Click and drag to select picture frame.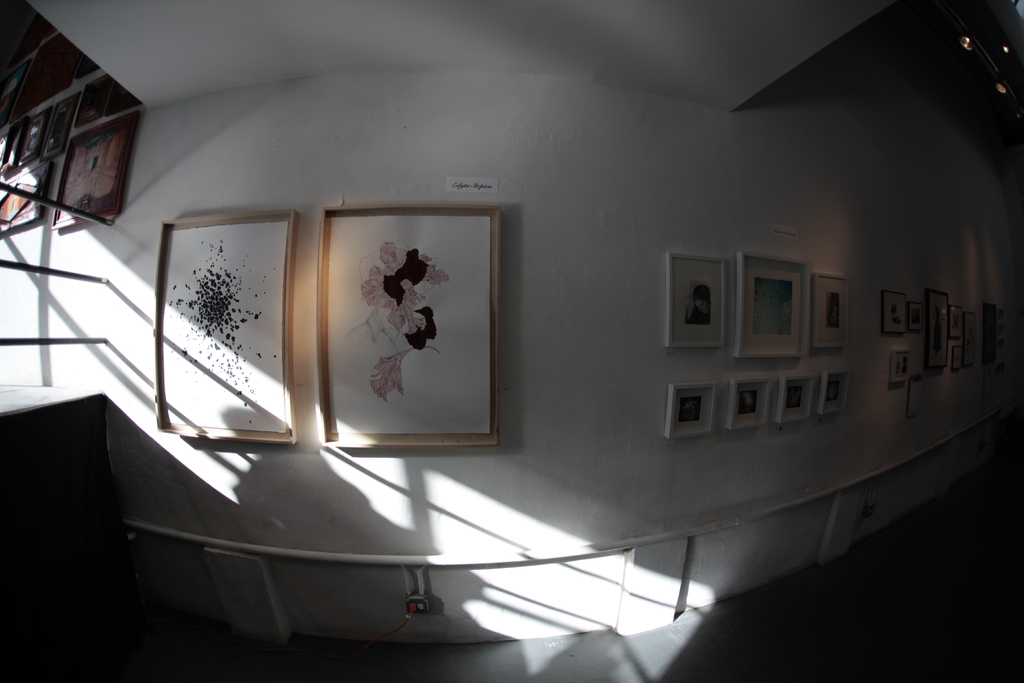
Selection: BBox(881, 287, 910, 333).
